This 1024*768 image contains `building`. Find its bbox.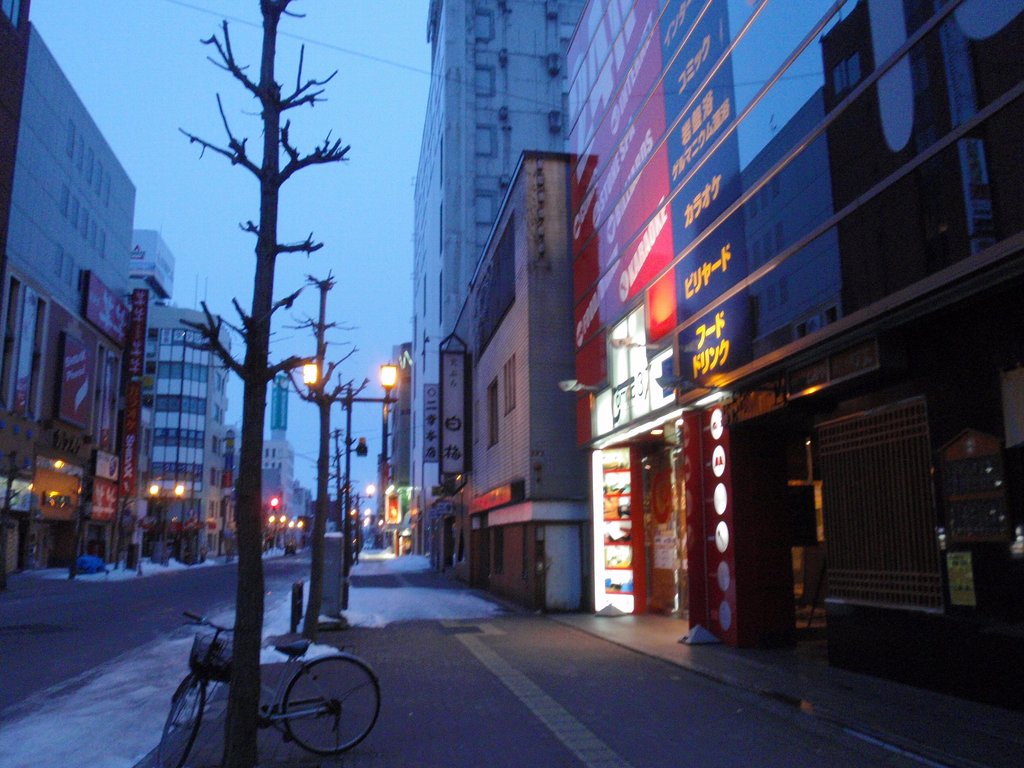
(421,143,600,613).
